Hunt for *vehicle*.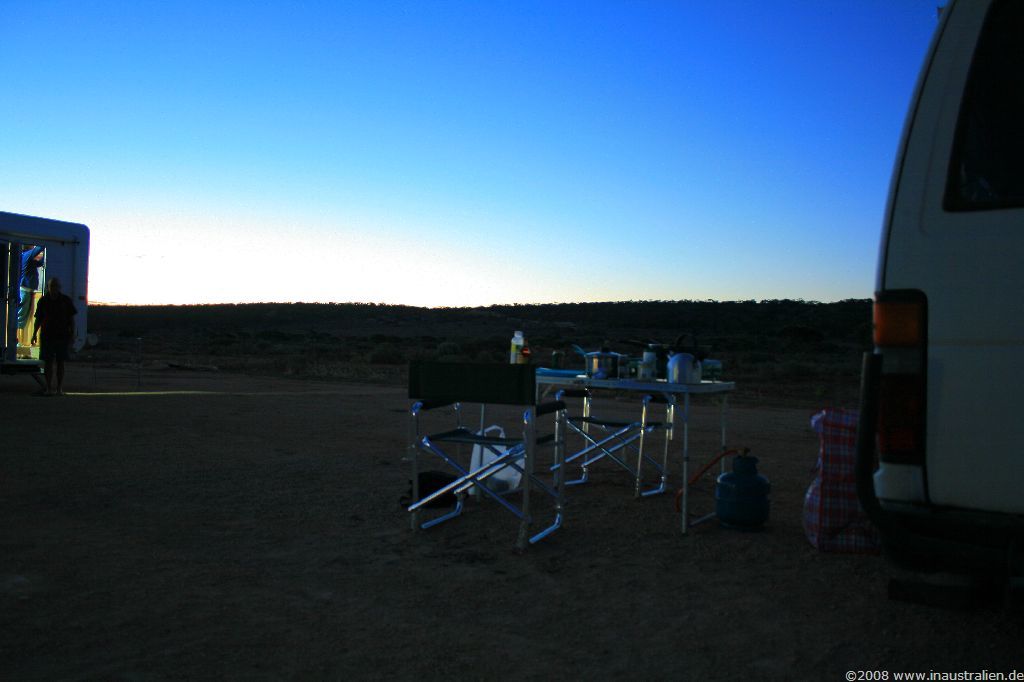
Hunted down at l=846, t=52, r=1004, b=549.
